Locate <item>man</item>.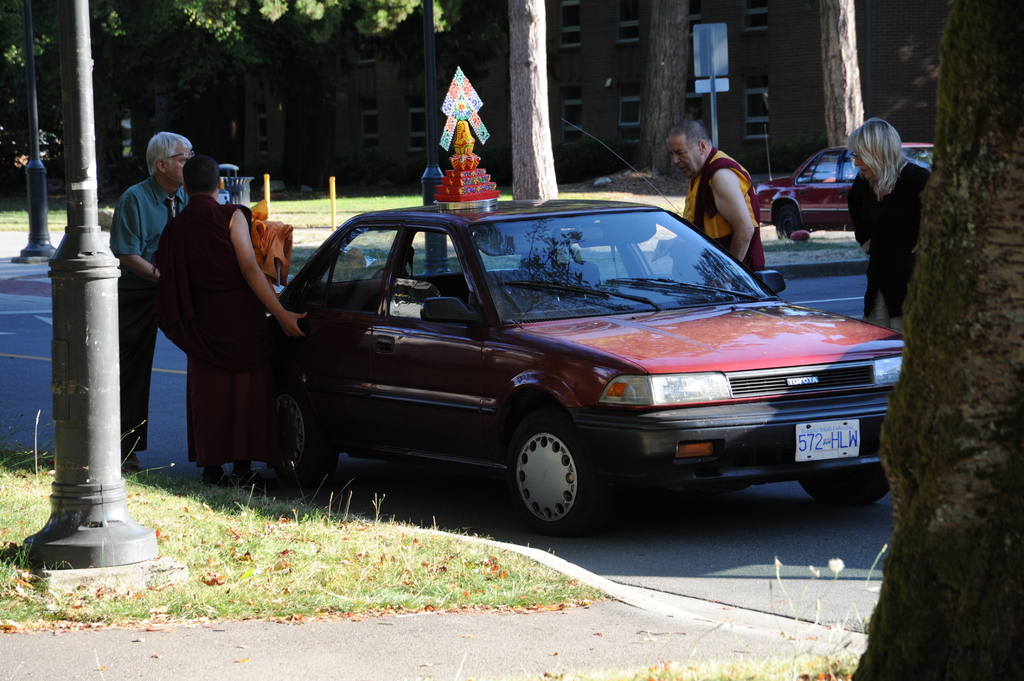
Bounding box: {"x1": 155, "y1": 153, "x2": 306, "y2": 492}.
